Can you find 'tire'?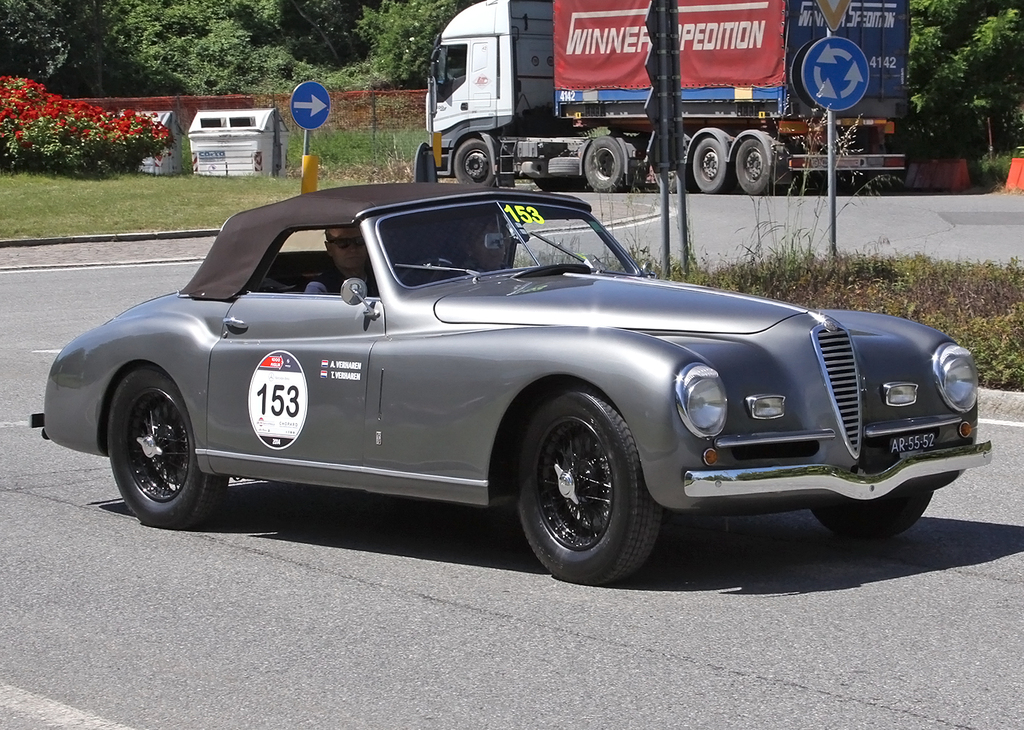
Yes, bounding box: detection(584, 137, 623, 191).
